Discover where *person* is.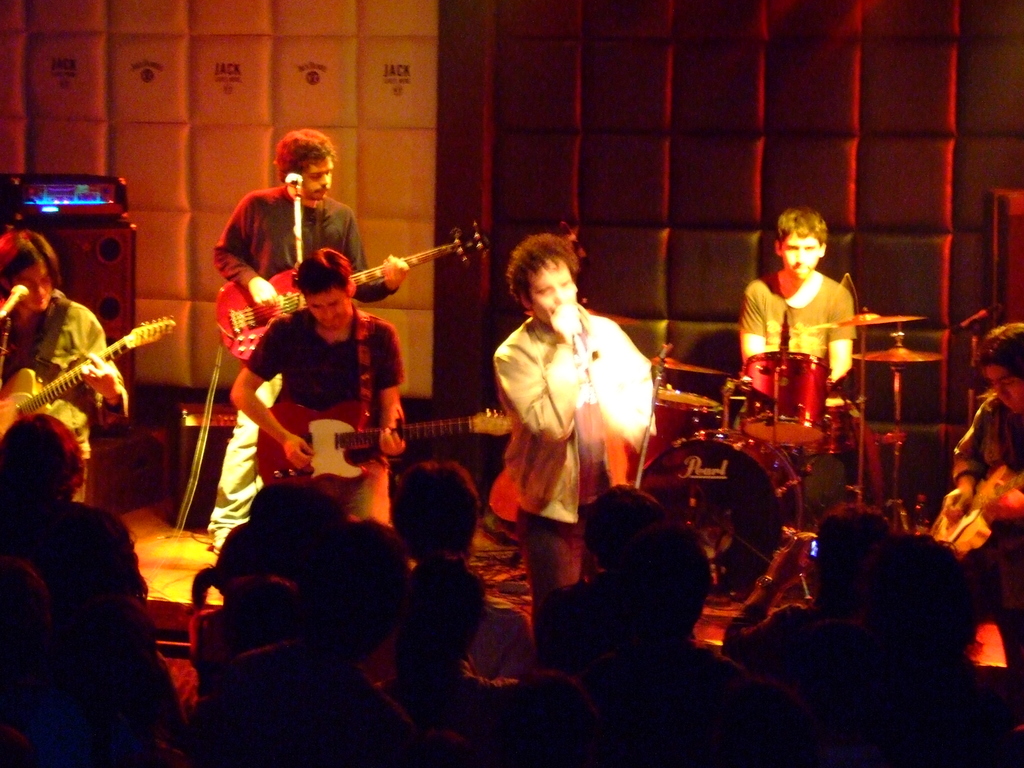
Discovered at (left=719, top=504, right=911, bottom=641).
